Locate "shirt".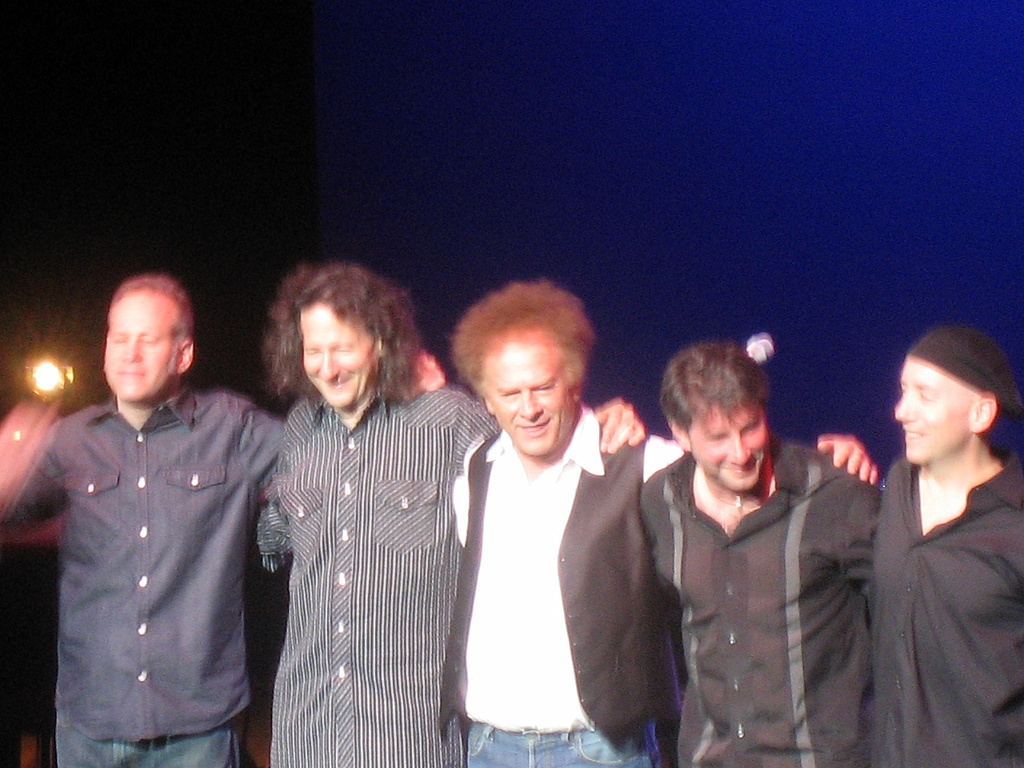
Bounding box: [x1=864, y1=442, x2=1023, y2=766].
